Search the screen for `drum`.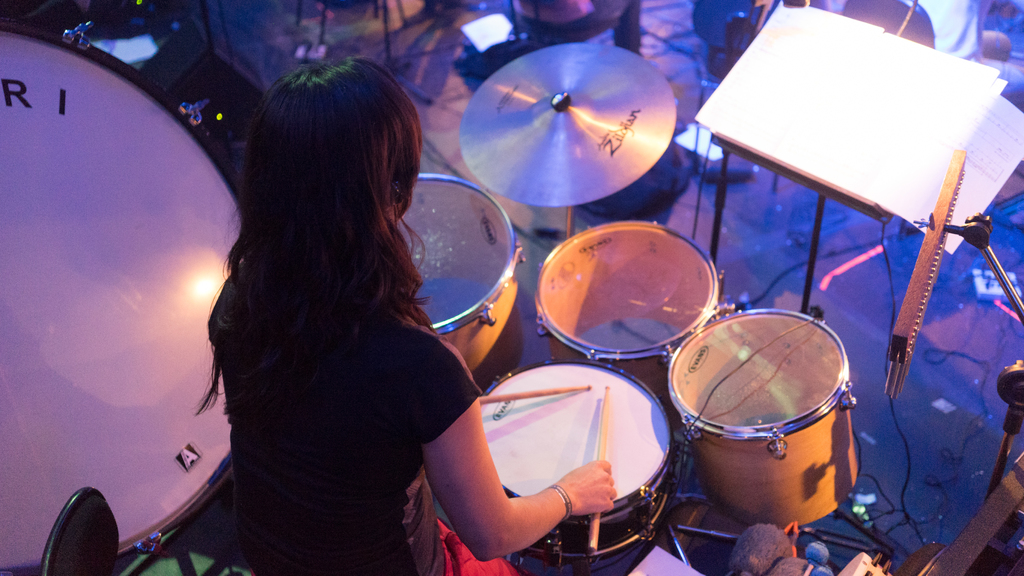
Found at (479,356,678,567).
